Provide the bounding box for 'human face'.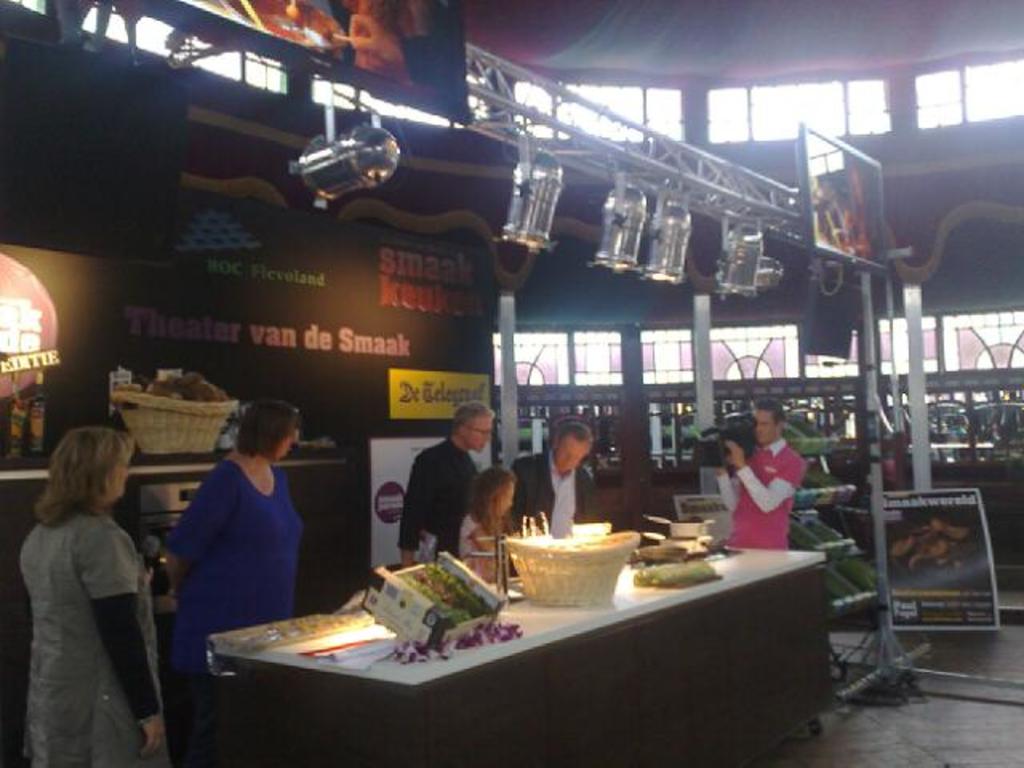
750, 410, 782, 450.
